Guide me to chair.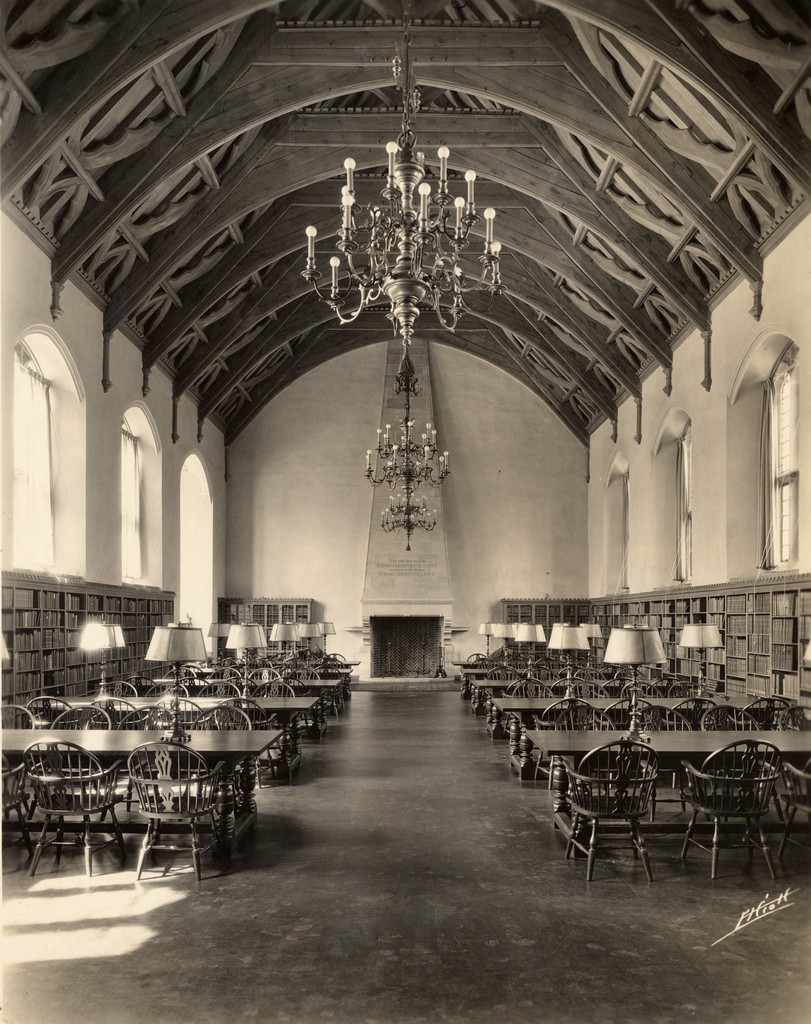
Guidance: <box>156,697,205,732</box>.
